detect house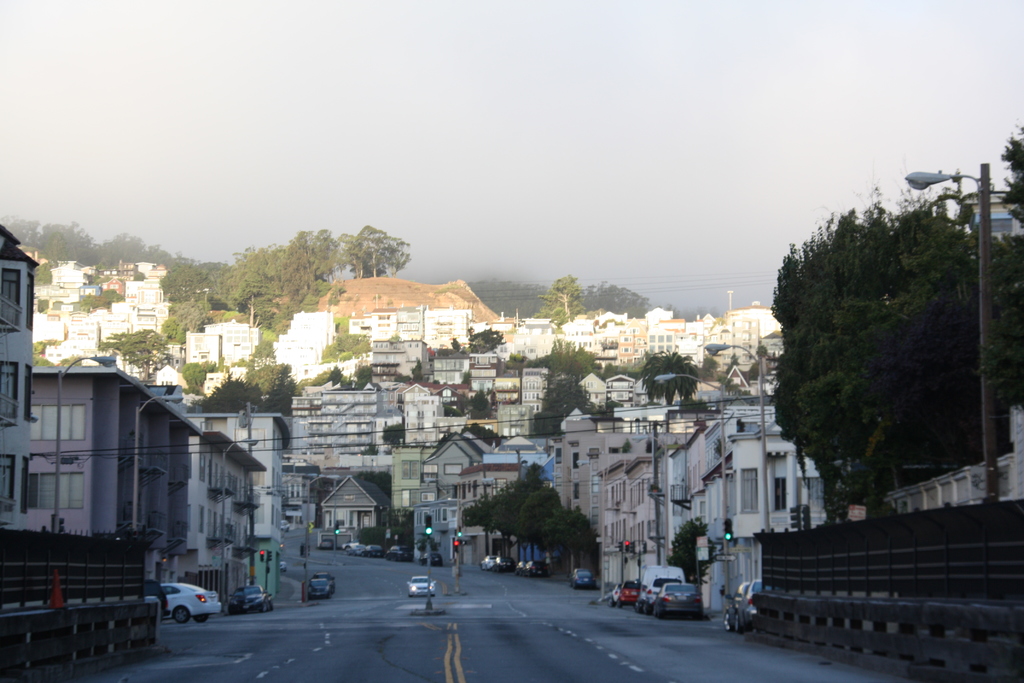
<bbox>486, 375, 520, 409</bbox>
